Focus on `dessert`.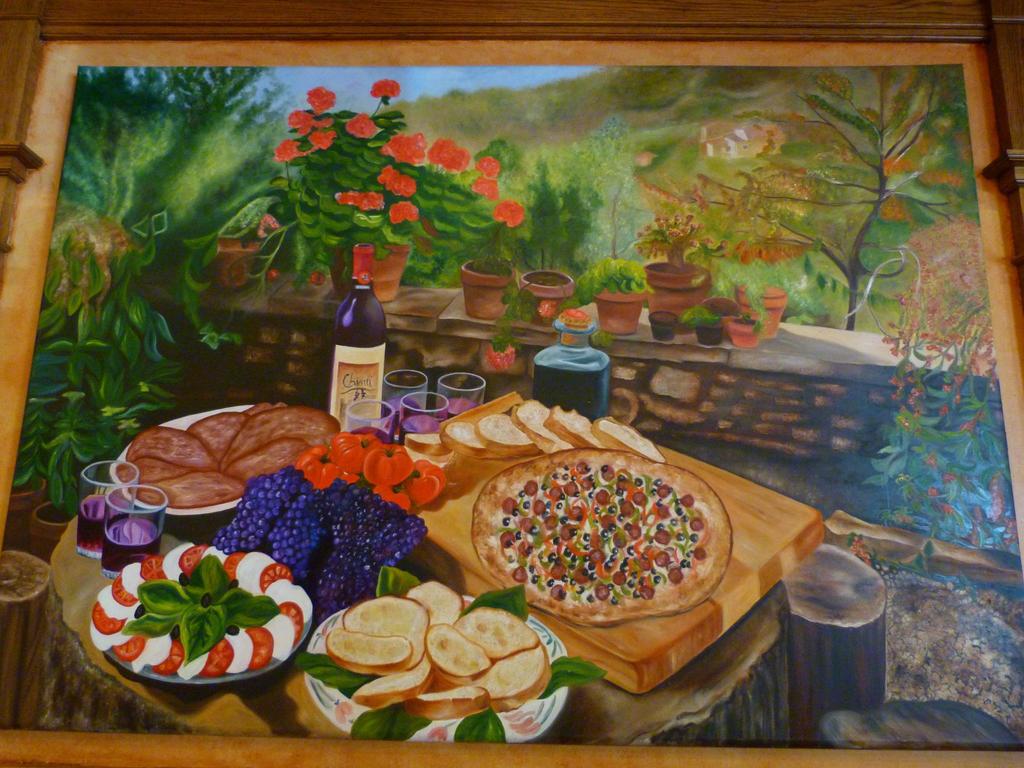
Focused at (124, 409, 327, 506).
